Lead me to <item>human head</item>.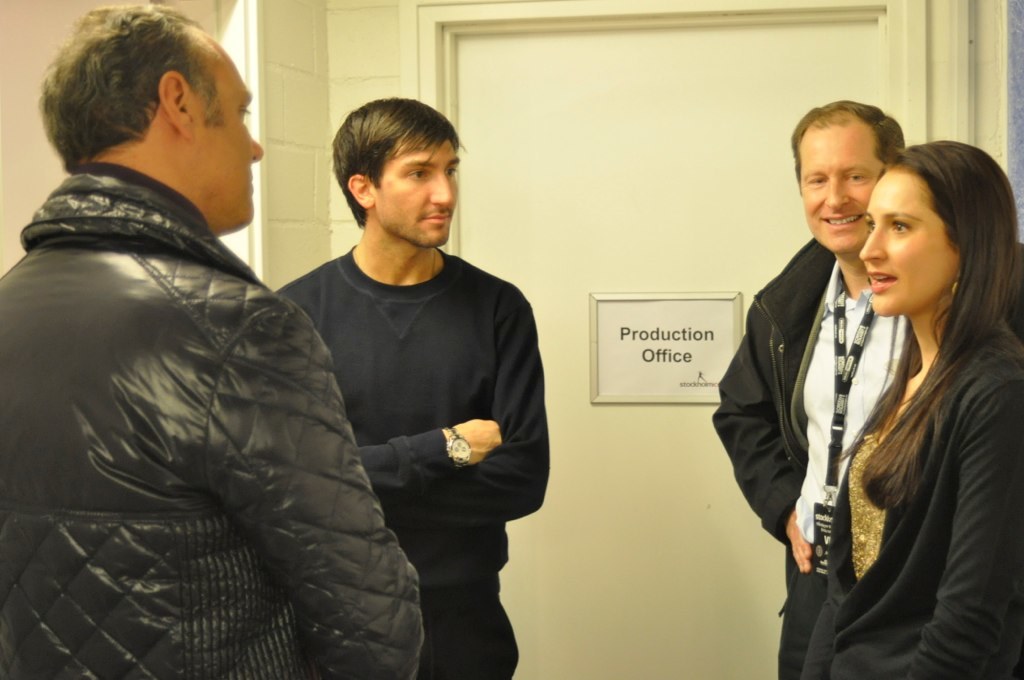
Lead to pyautogui.locateOnScreen(792, 96, 904, 254).
